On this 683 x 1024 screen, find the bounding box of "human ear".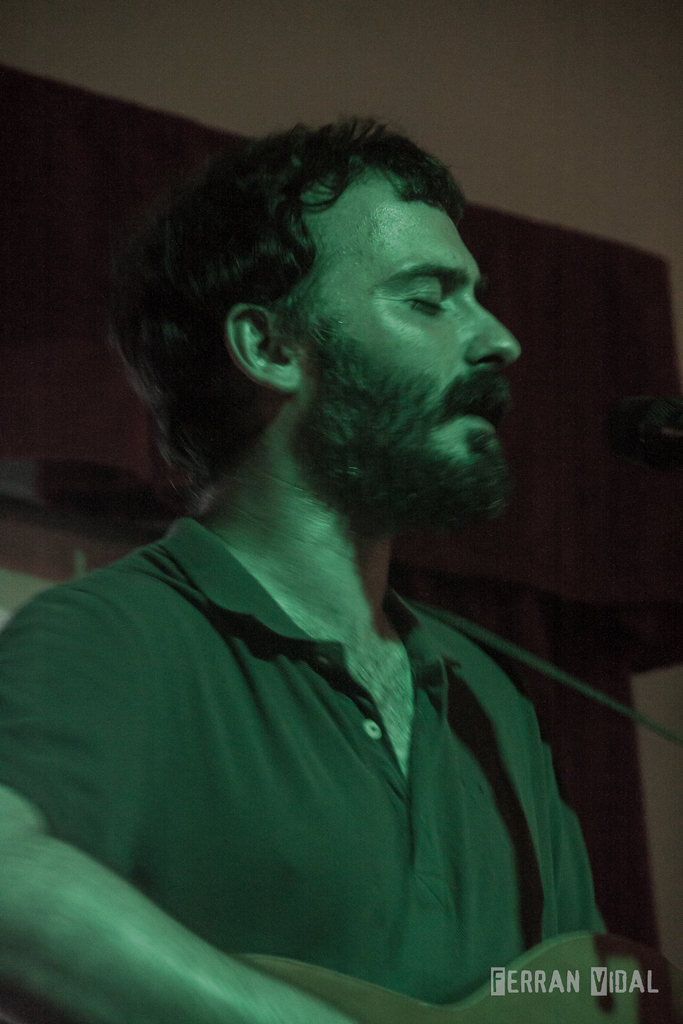
Bounding box: [224,285,299,385].
